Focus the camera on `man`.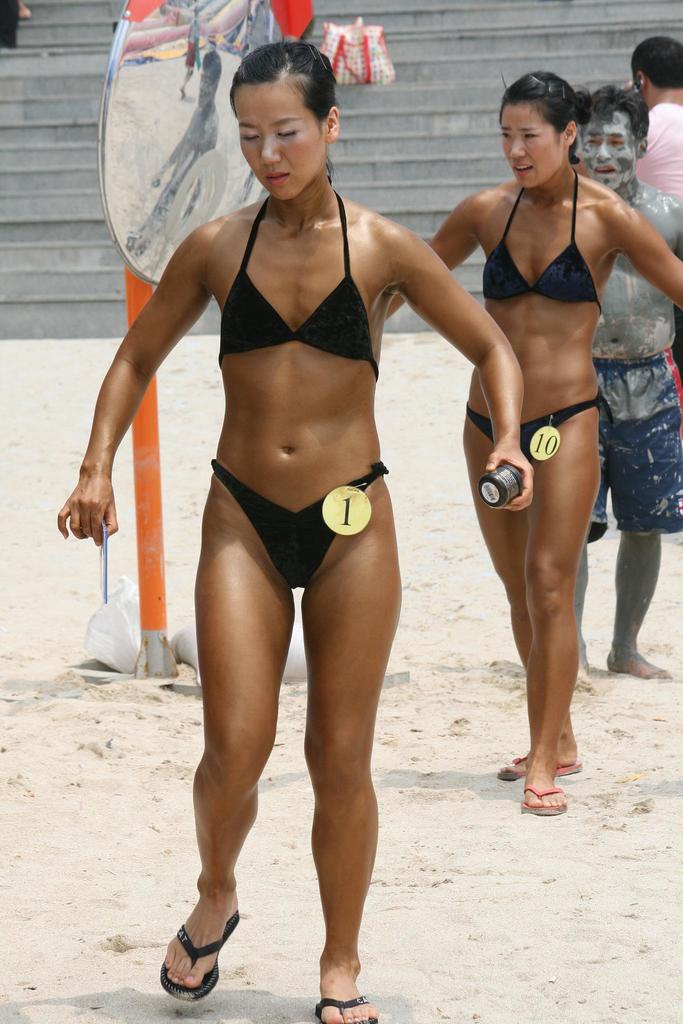
Focus region: pyautogui.locateOnScreen(573, 88, 682, 687).
